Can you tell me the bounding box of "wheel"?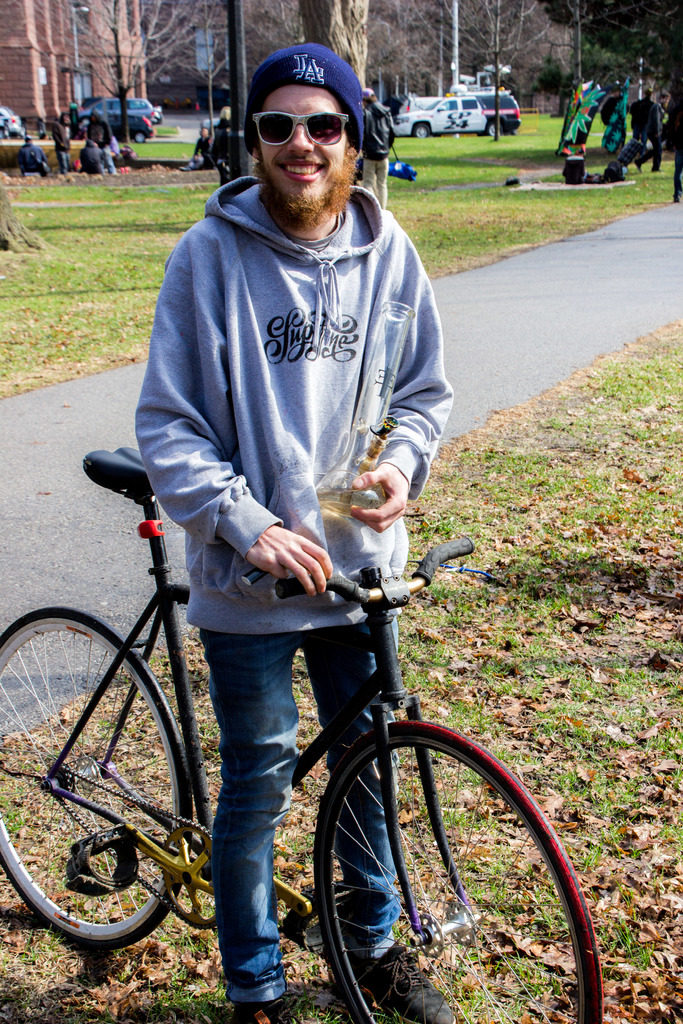
<bbox>135, 130, 144, 141</bbox>.
